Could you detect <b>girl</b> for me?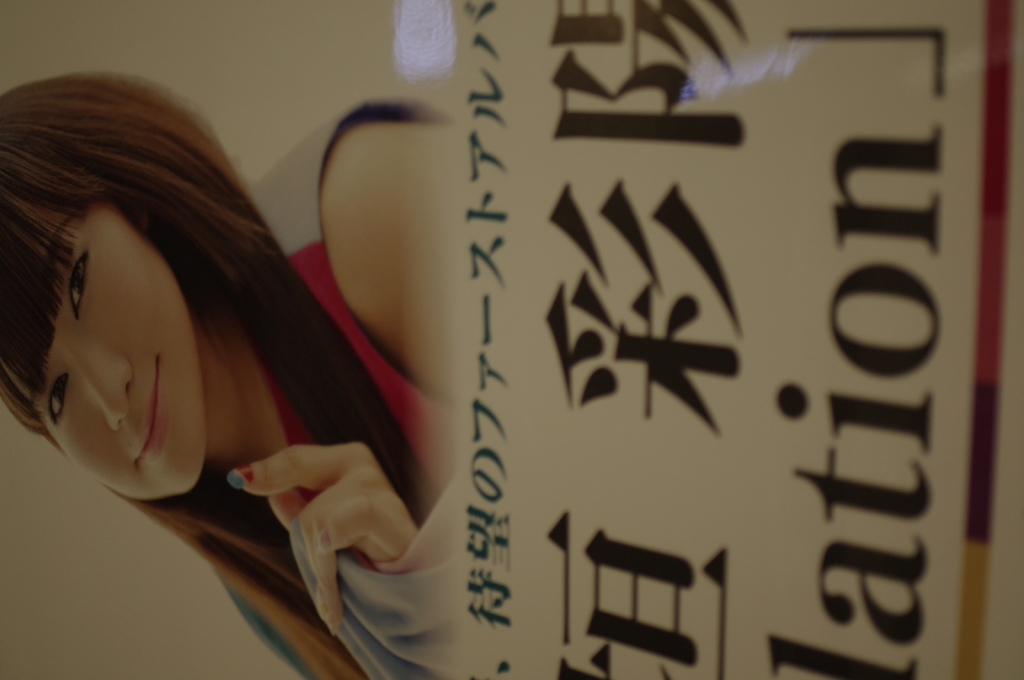
Detection result: [0, 71, 462, 679].
